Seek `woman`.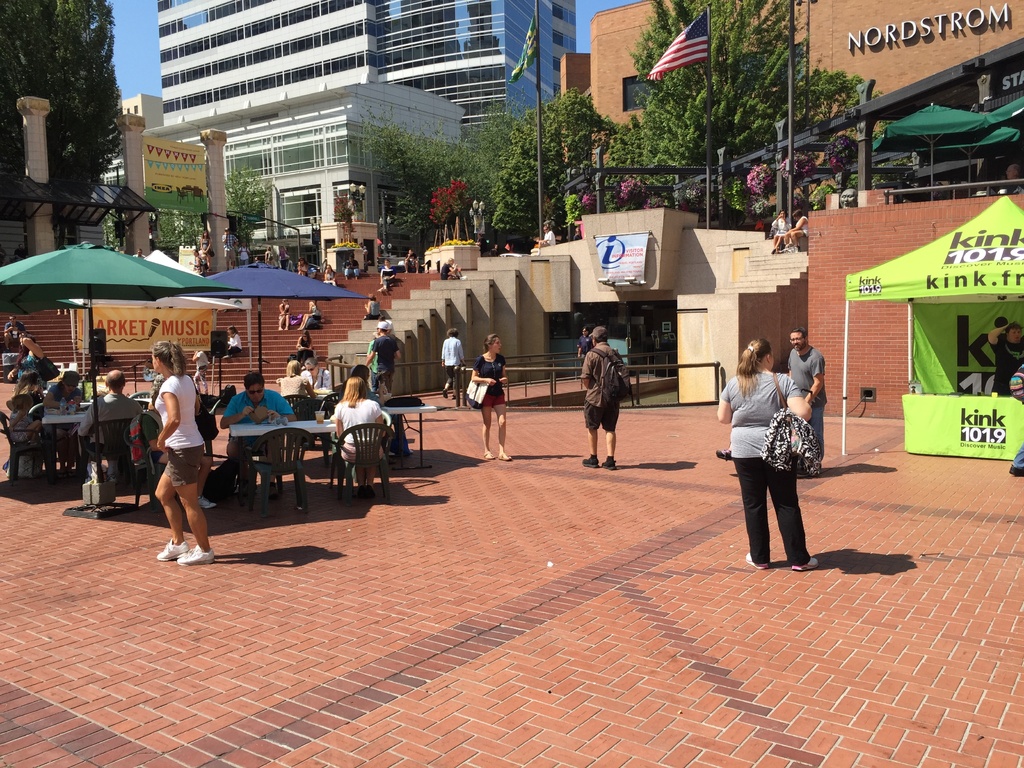
crop(202, 229, 216, 271).
